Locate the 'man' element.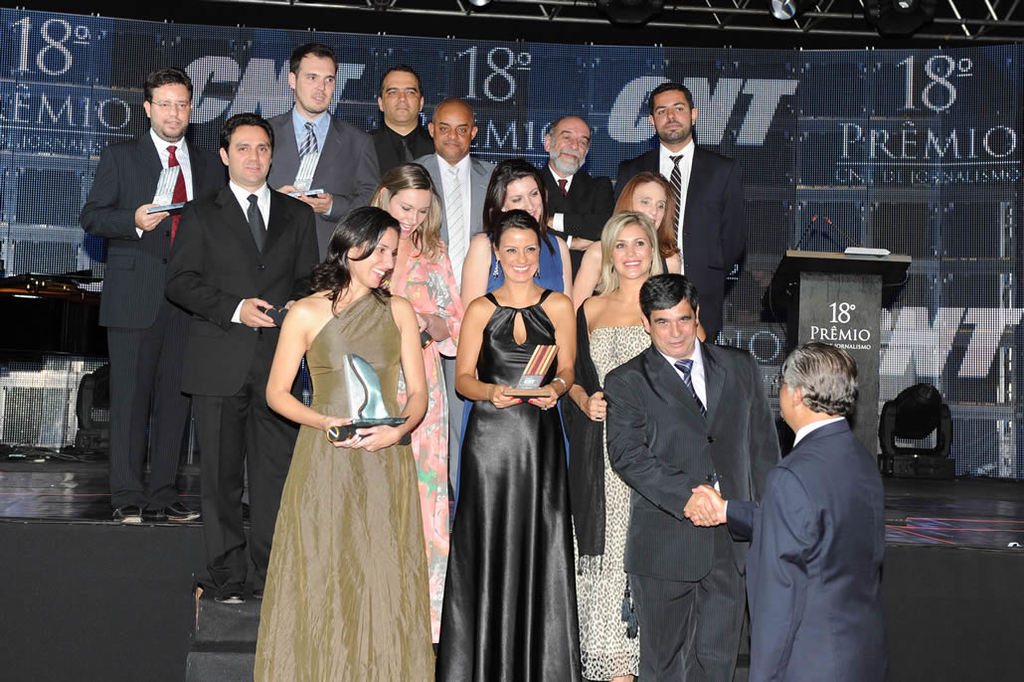
Element bbox: bbox(602, 274, 786, 681).
